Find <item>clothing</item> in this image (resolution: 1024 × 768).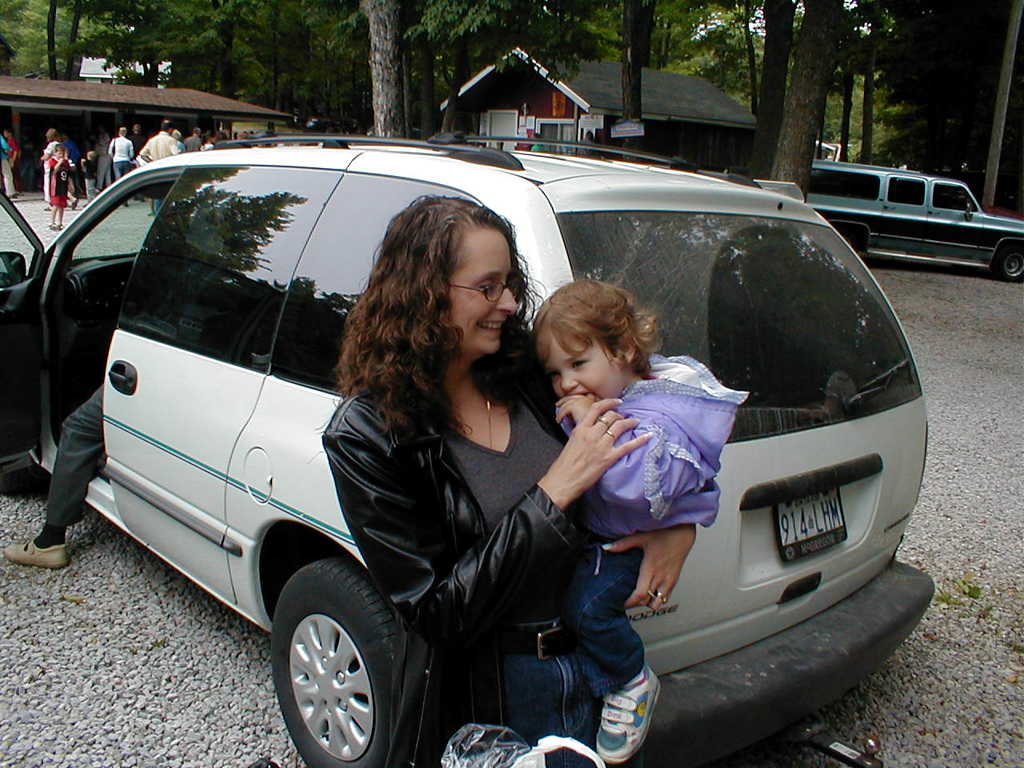
left=106, top=134, right=137, bottom=182.
